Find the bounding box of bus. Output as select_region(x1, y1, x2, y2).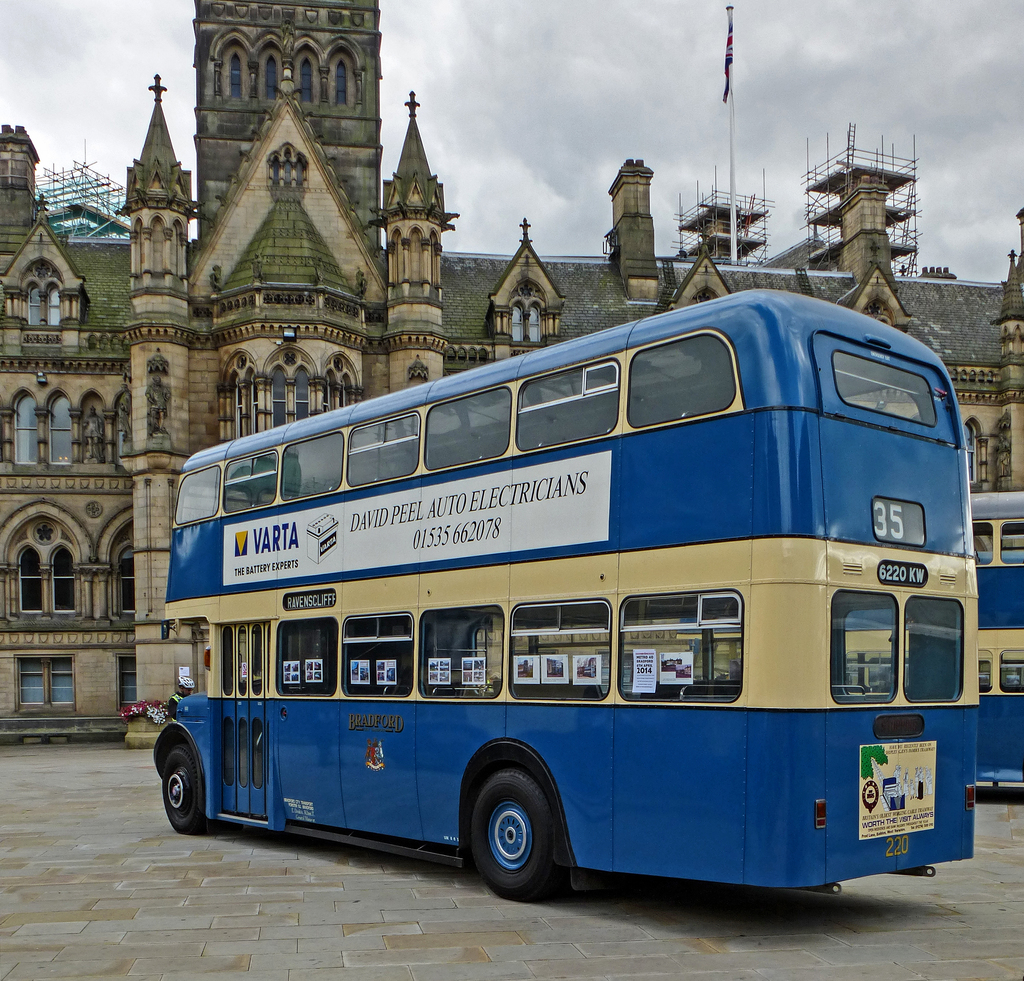
select_region(676, 496, 1023, 799).
